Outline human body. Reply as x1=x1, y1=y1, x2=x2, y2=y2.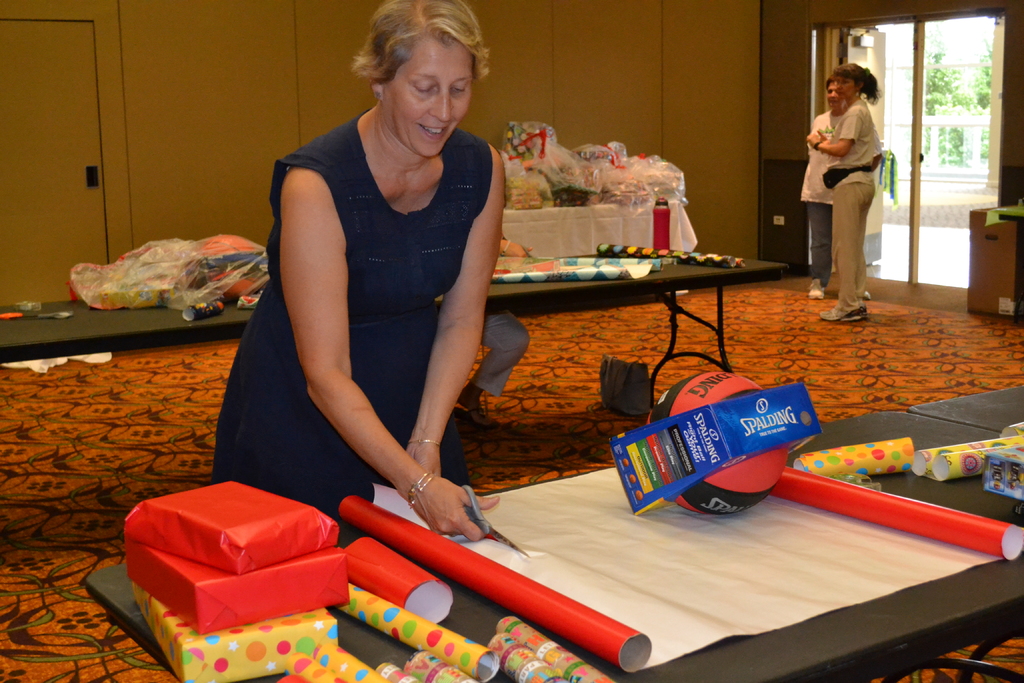
x1=797, y1=78, x2=872, y2=298.
